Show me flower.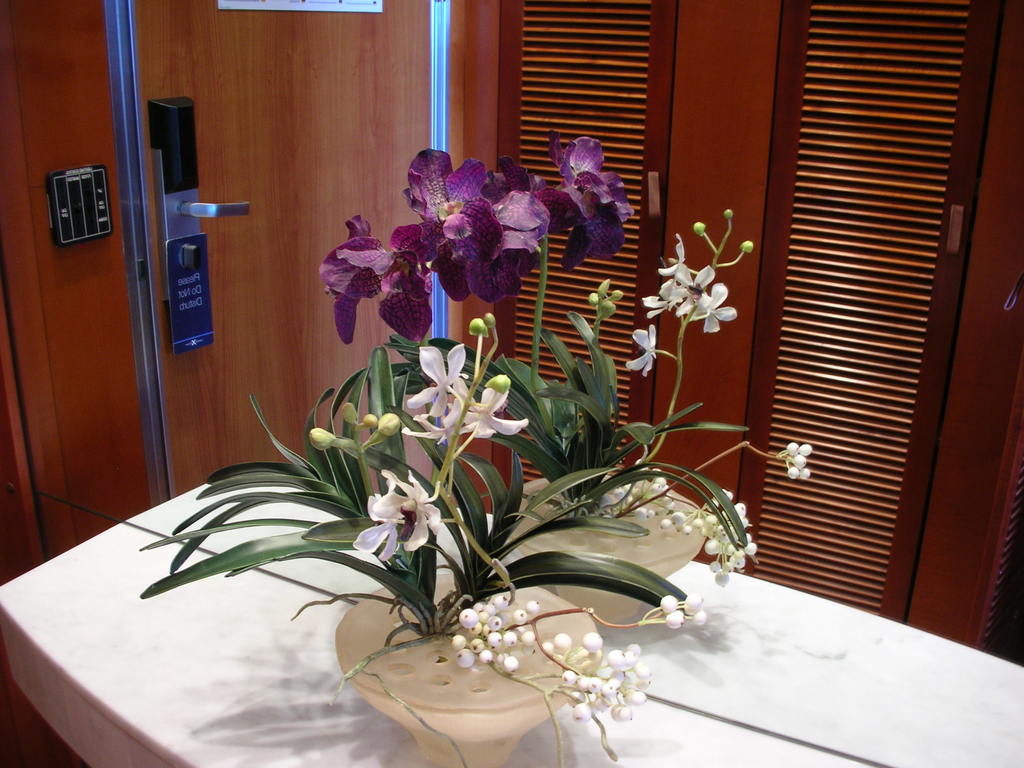
flower is here: pyautogui.locateOnScreen(318, 213, 440, 342).
